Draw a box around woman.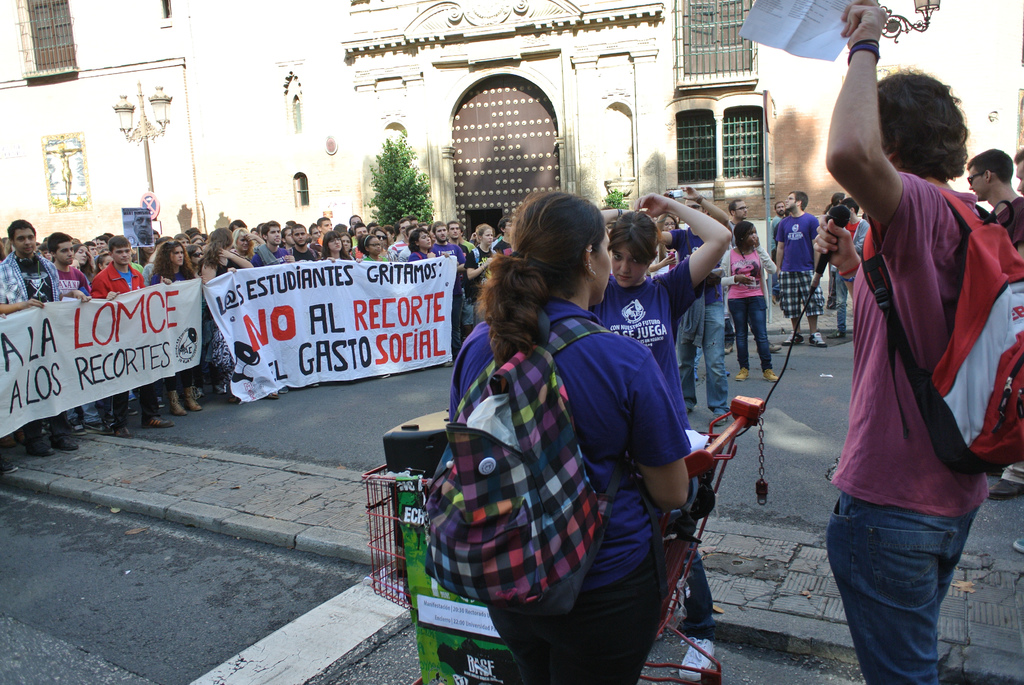
<bbox>593, 190, 740, 684</bbox>.
